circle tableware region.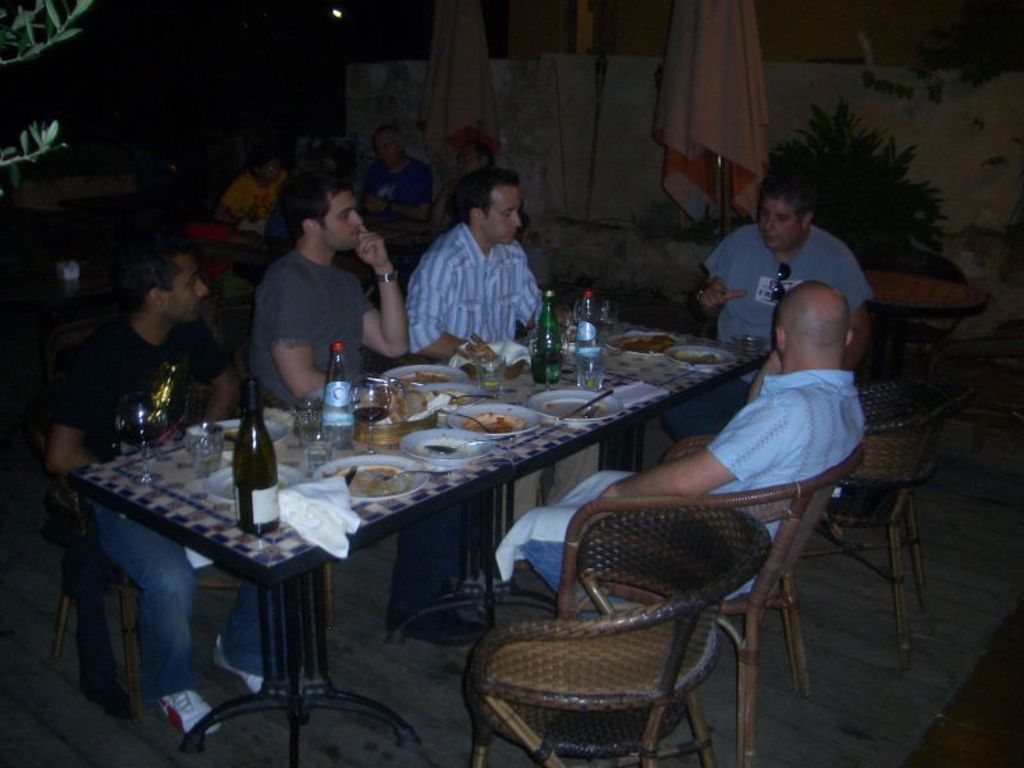
Region: [426,378,484,419].
